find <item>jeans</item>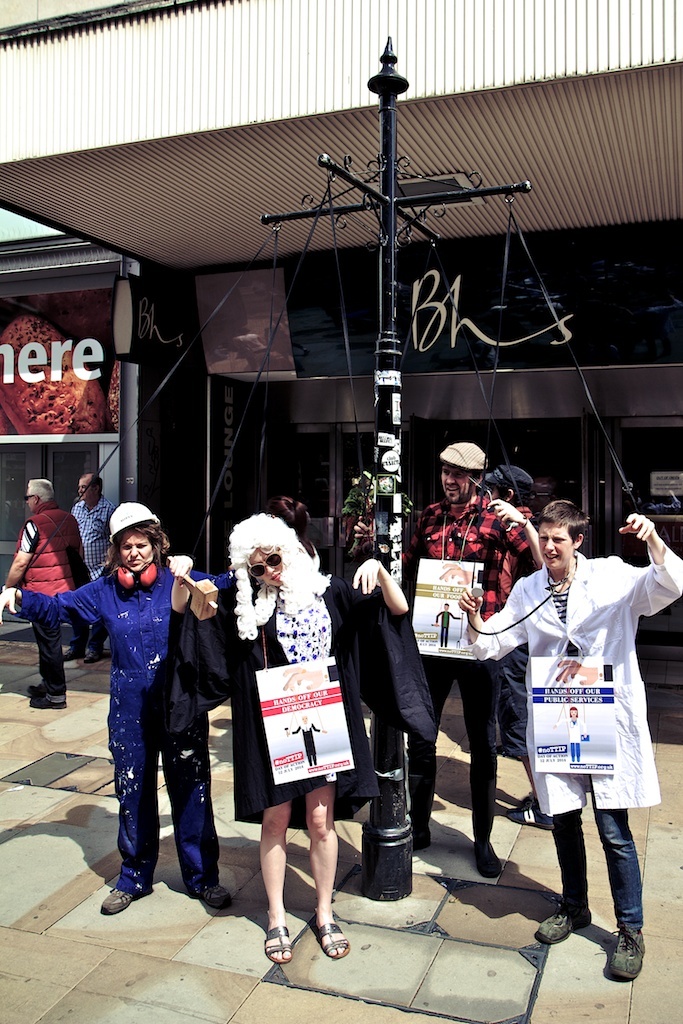
BBox(540, 808, 628, 943)
